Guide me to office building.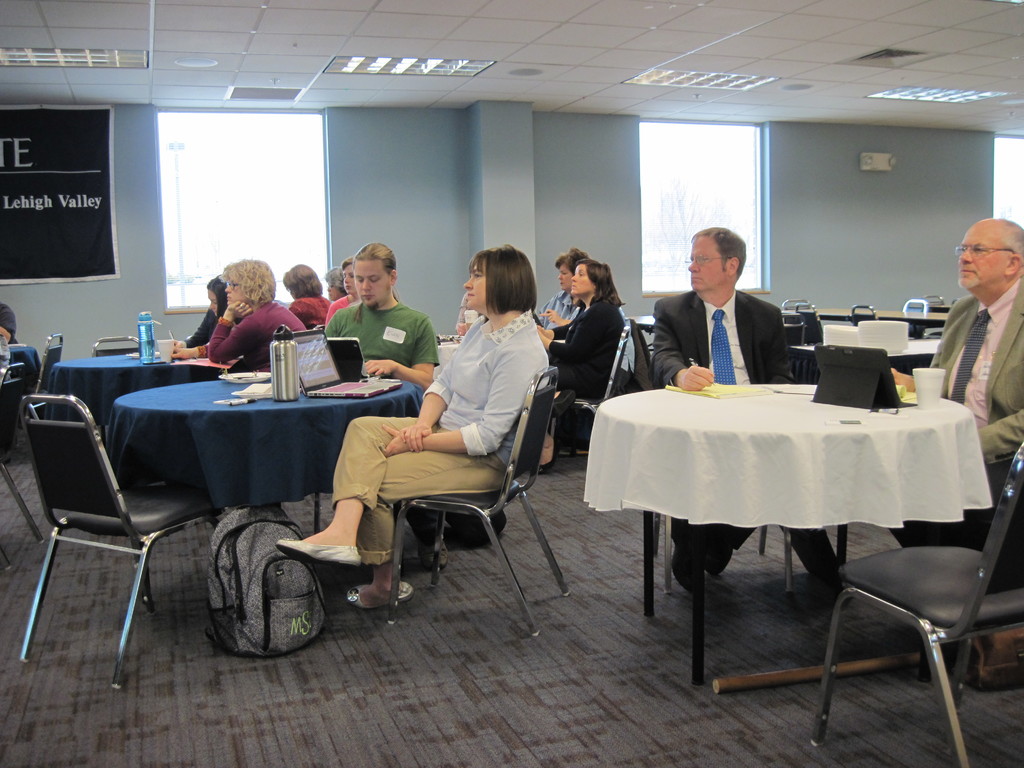
Guidance: <region>17, 0, 1023, 749</region>.
